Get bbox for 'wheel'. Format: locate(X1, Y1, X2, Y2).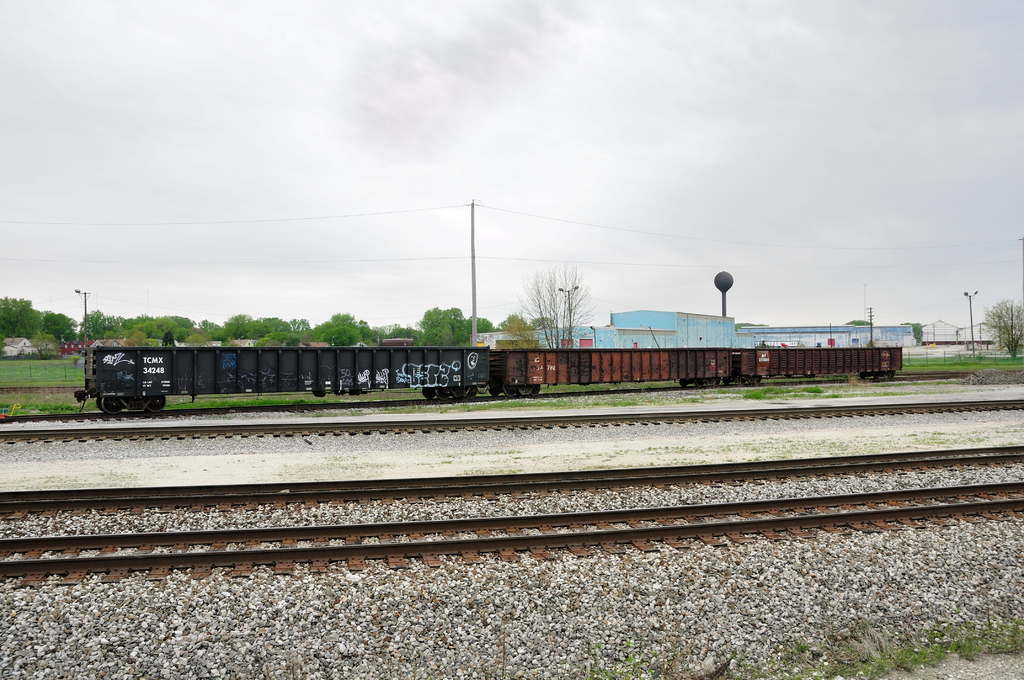
locate(488, 387, 499, 396).
